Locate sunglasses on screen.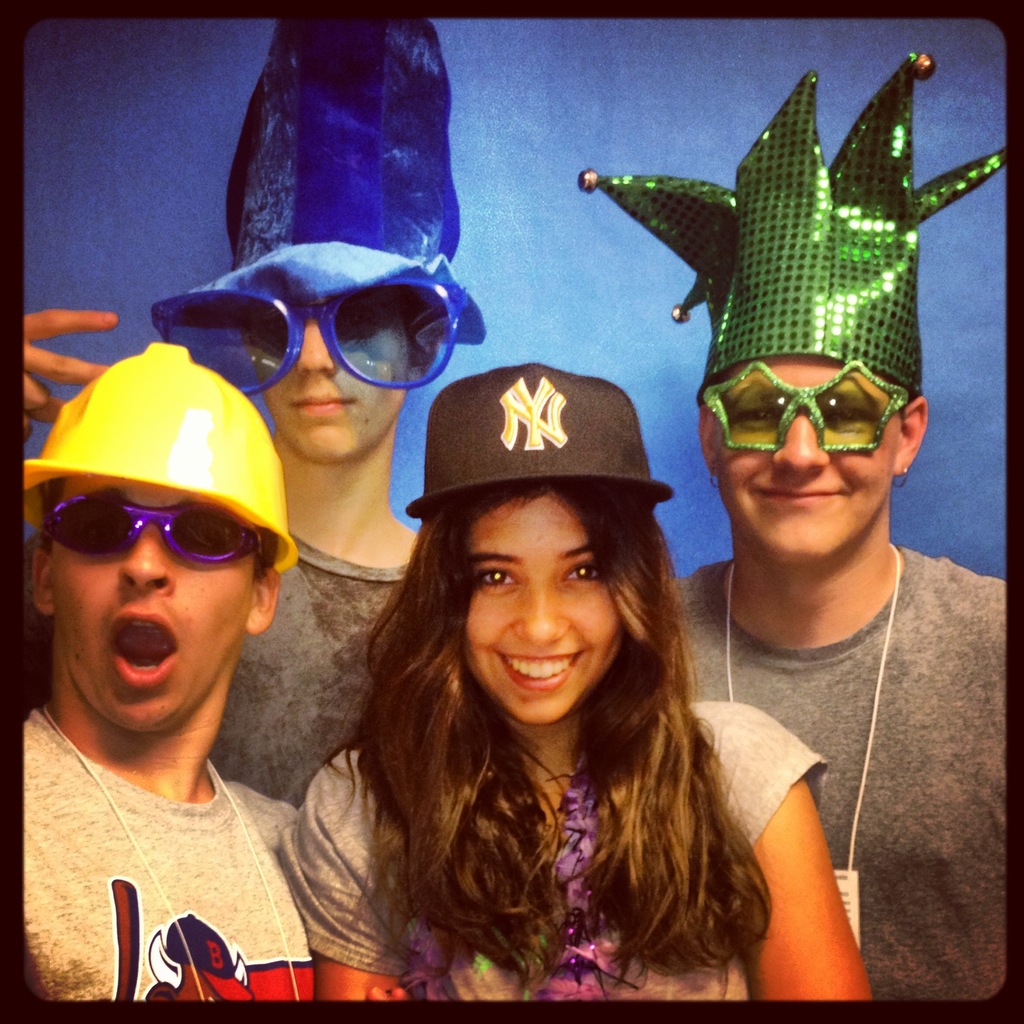
On screen at bbox(142, 278, 474, 399).
